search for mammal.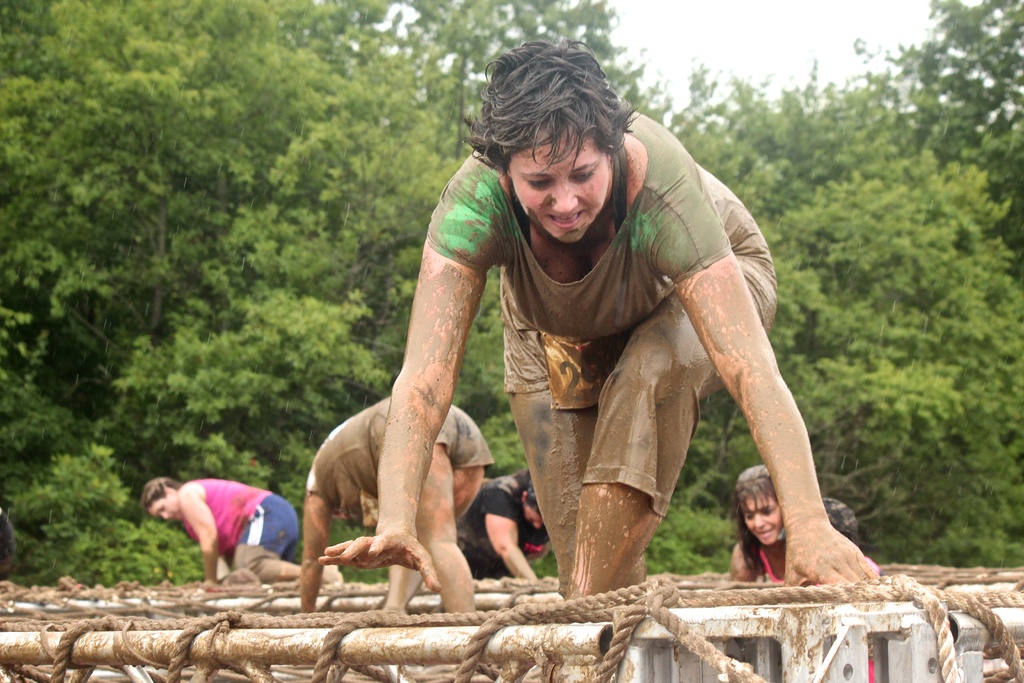
Found at box=[318, 31, 884, 618].
